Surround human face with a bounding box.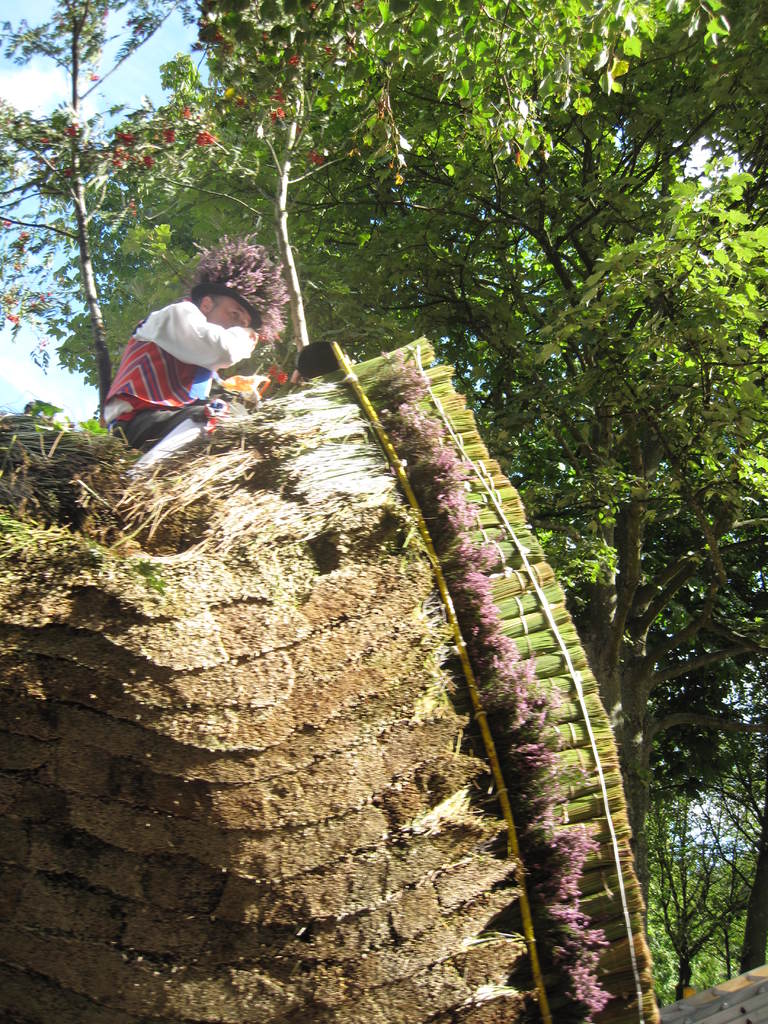
x1=218, y1=301, x2=252, y2=330.
